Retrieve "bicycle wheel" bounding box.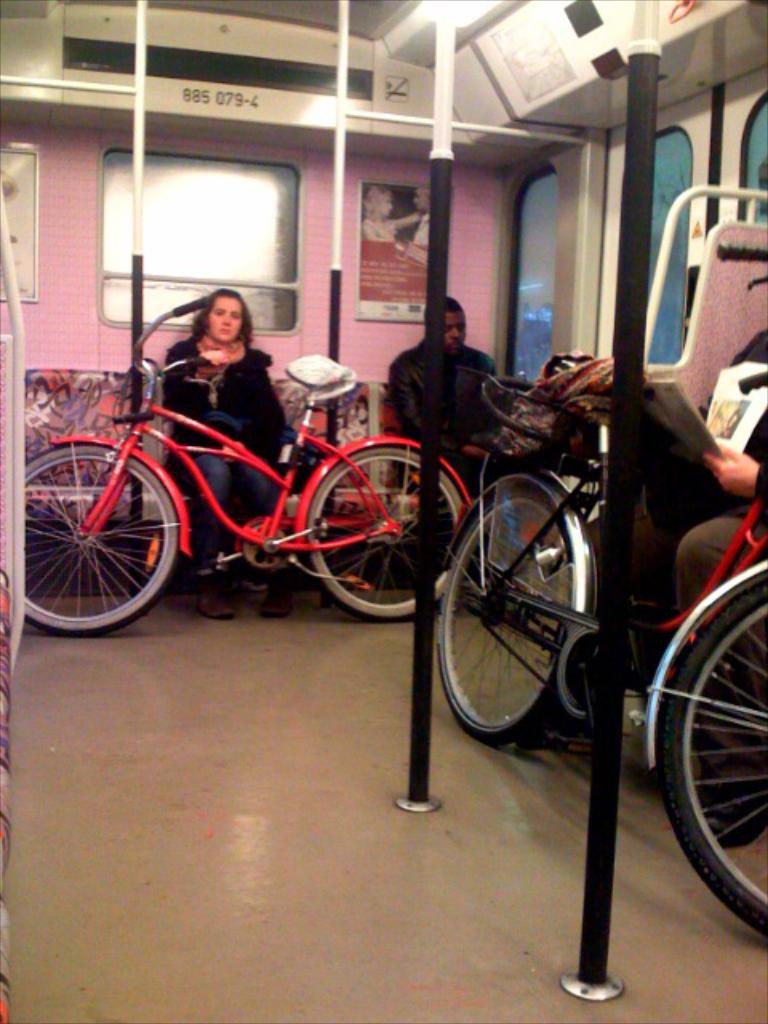
Bounding box: 290 437 499 632.
